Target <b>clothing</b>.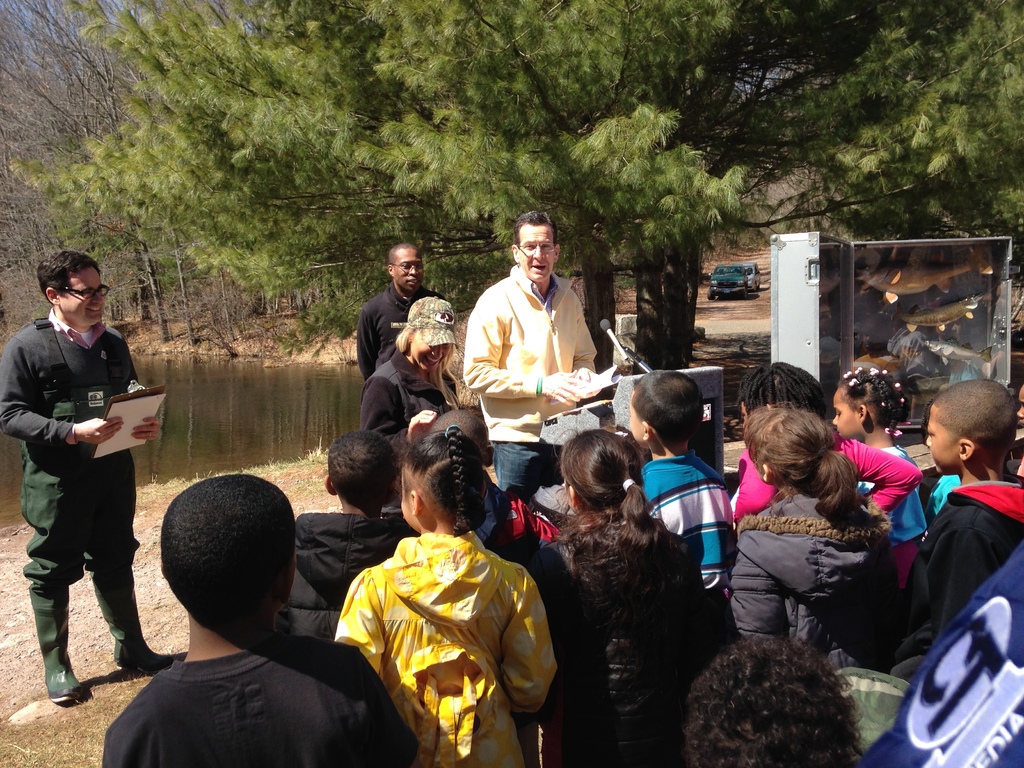
Target region: {"x1": 342, "y1": 481, "x2": 554, "y2": 767}.
